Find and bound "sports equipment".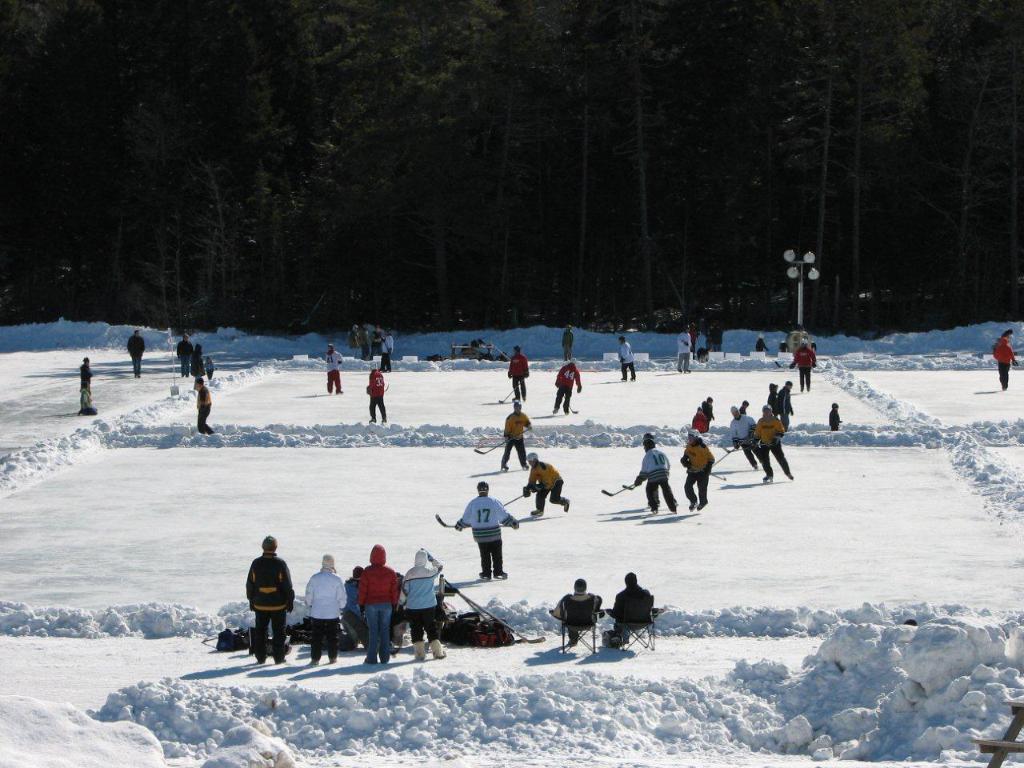
Bound: locate(685, 430, 701, 444).
